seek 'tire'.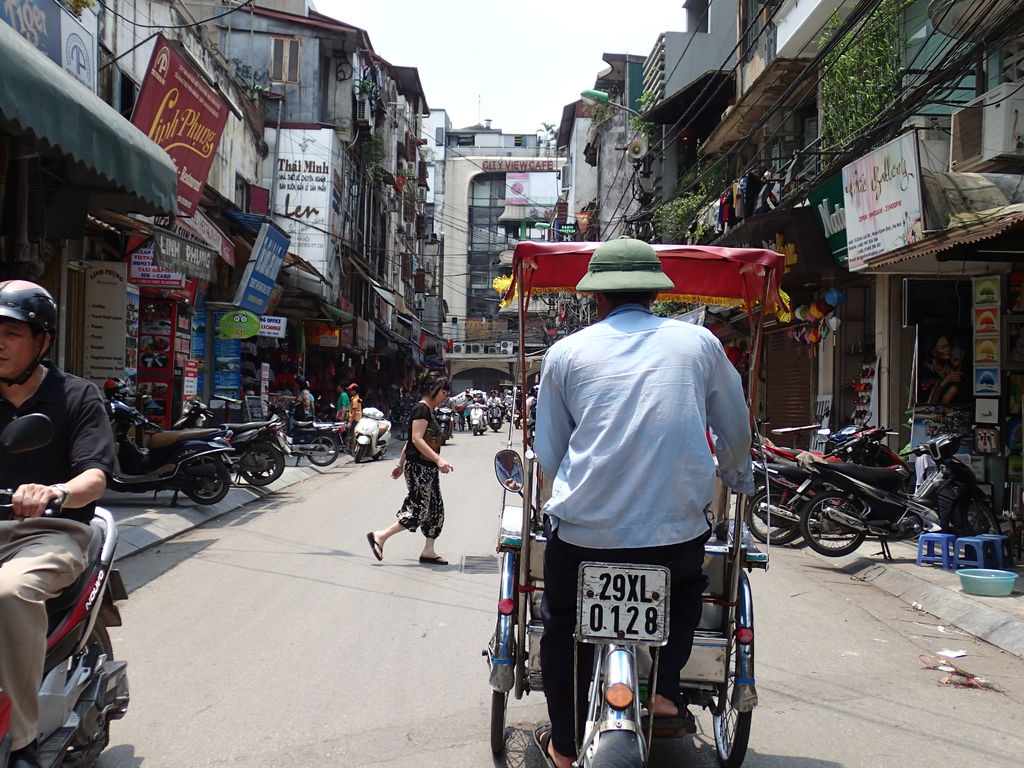
x1=308, y1=436, x2=337, y2=465.
